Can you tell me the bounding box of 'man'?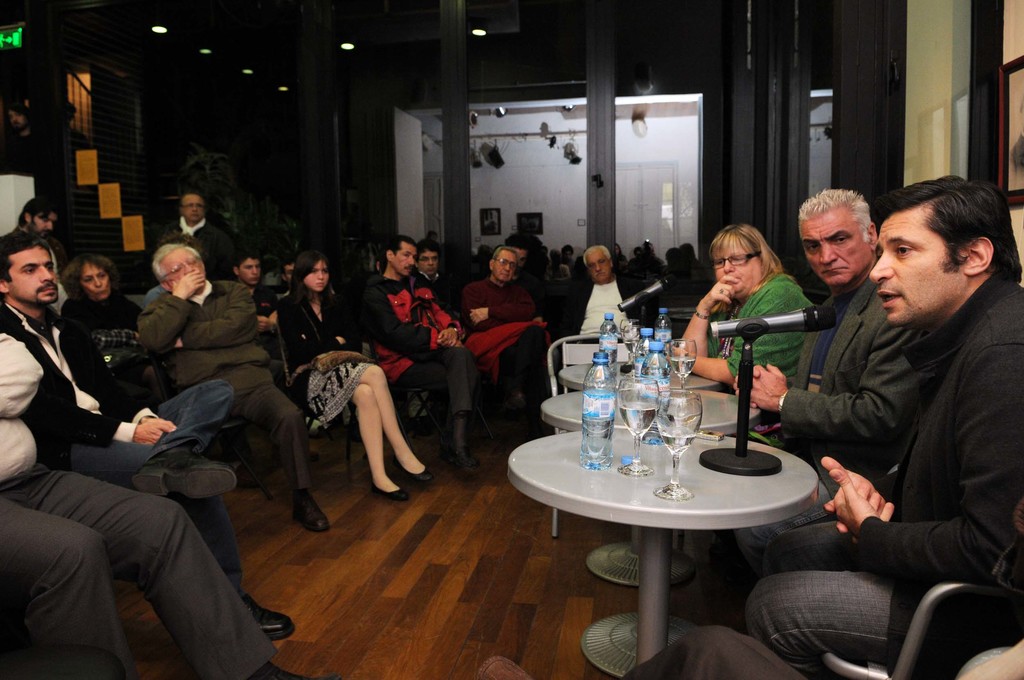
<box>161,190,236,281</box>.
